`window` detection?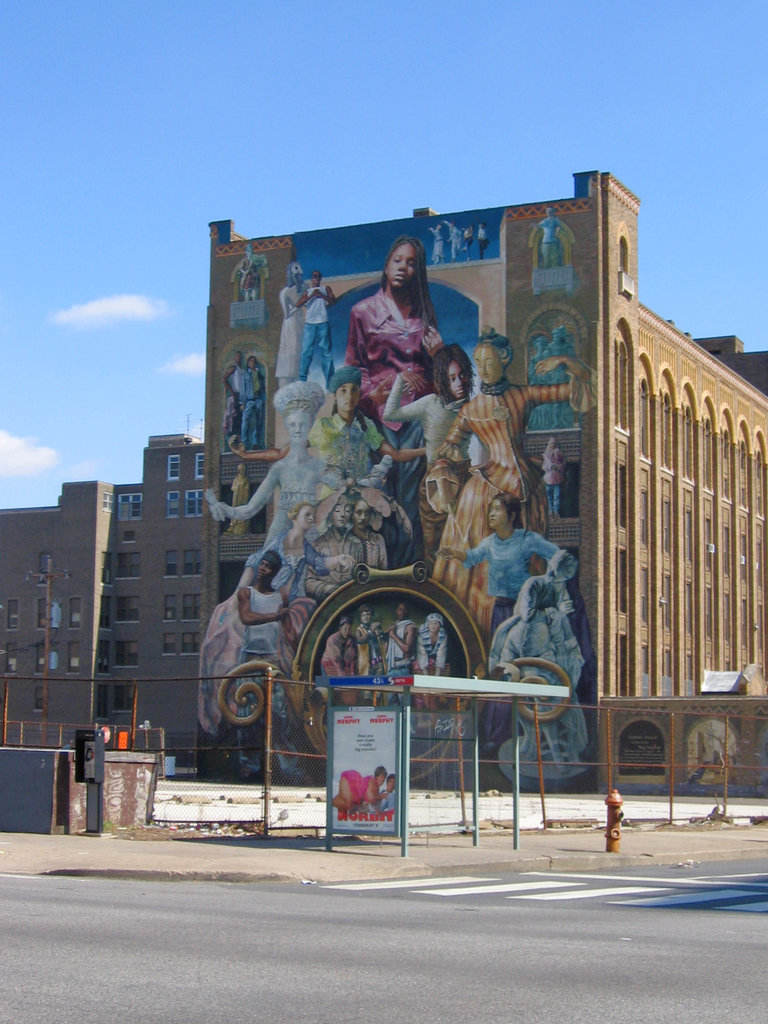
184:488:202:518
